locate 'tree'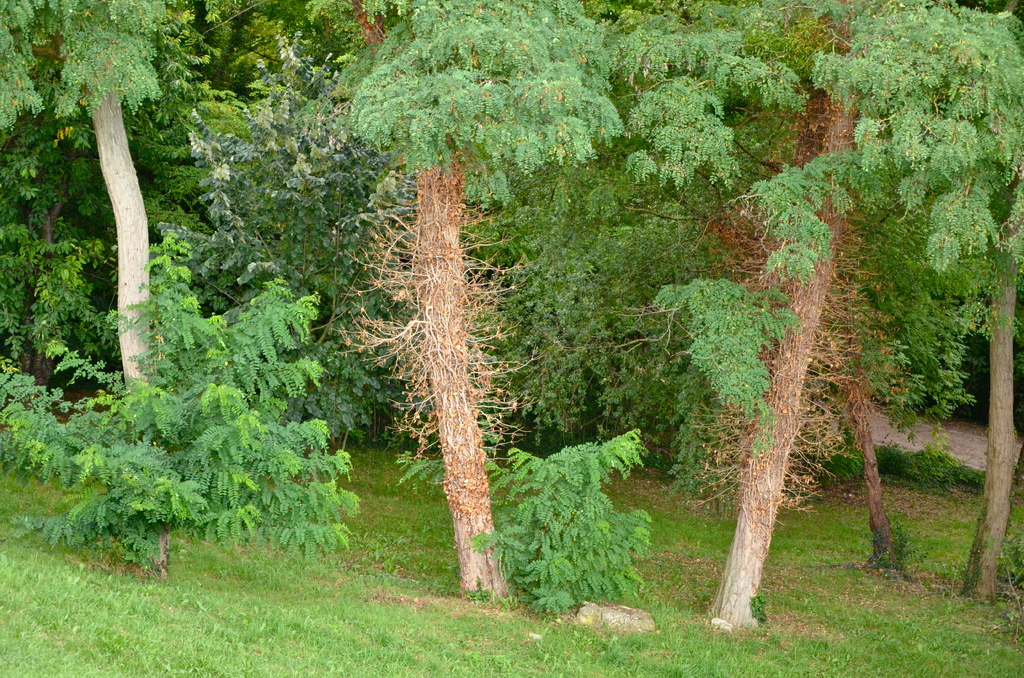
bbox=(955, 119, 1023, 615)
